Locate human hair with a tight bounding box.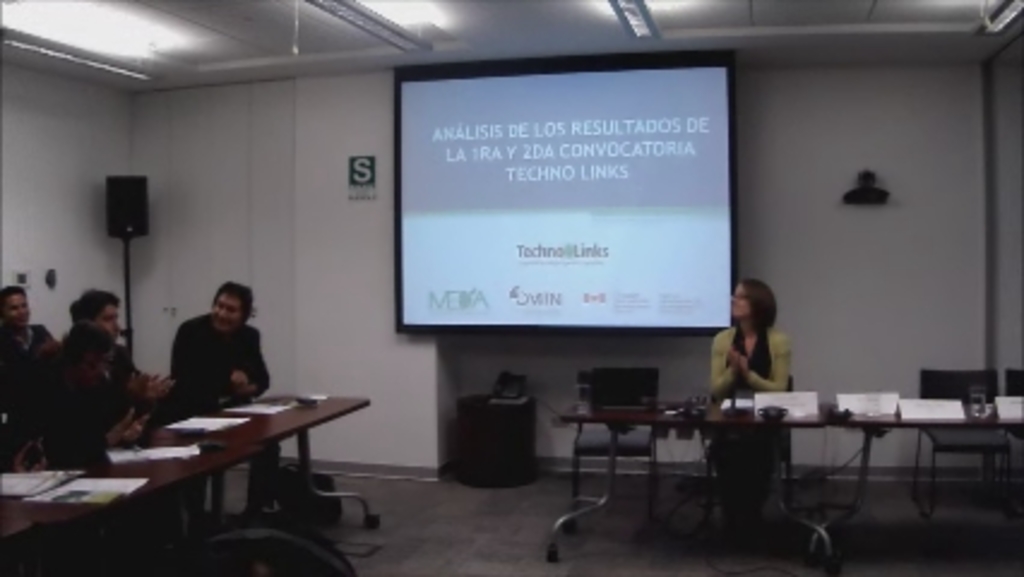
x1=743 y1=272 x2=779 y2=334.
